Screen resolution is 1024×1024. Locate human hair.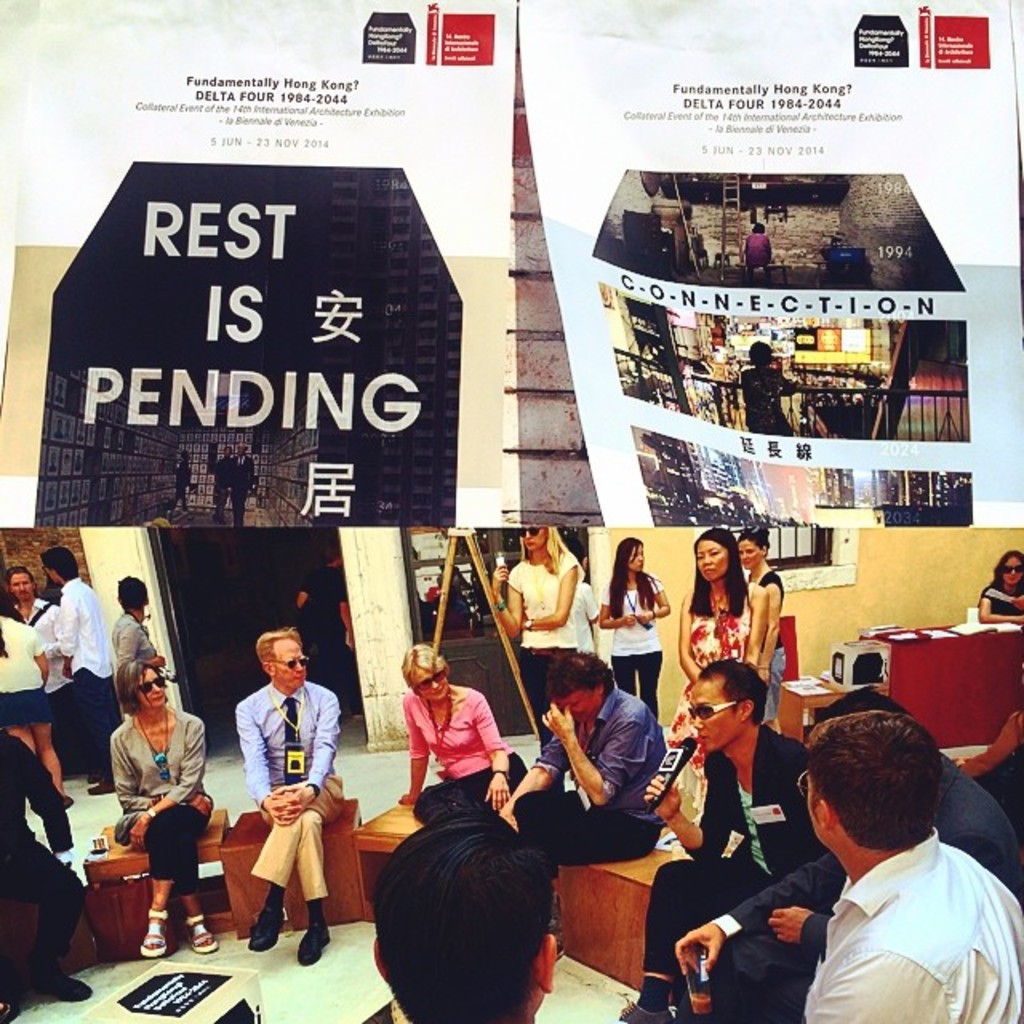
0, 598, 24, 656.
